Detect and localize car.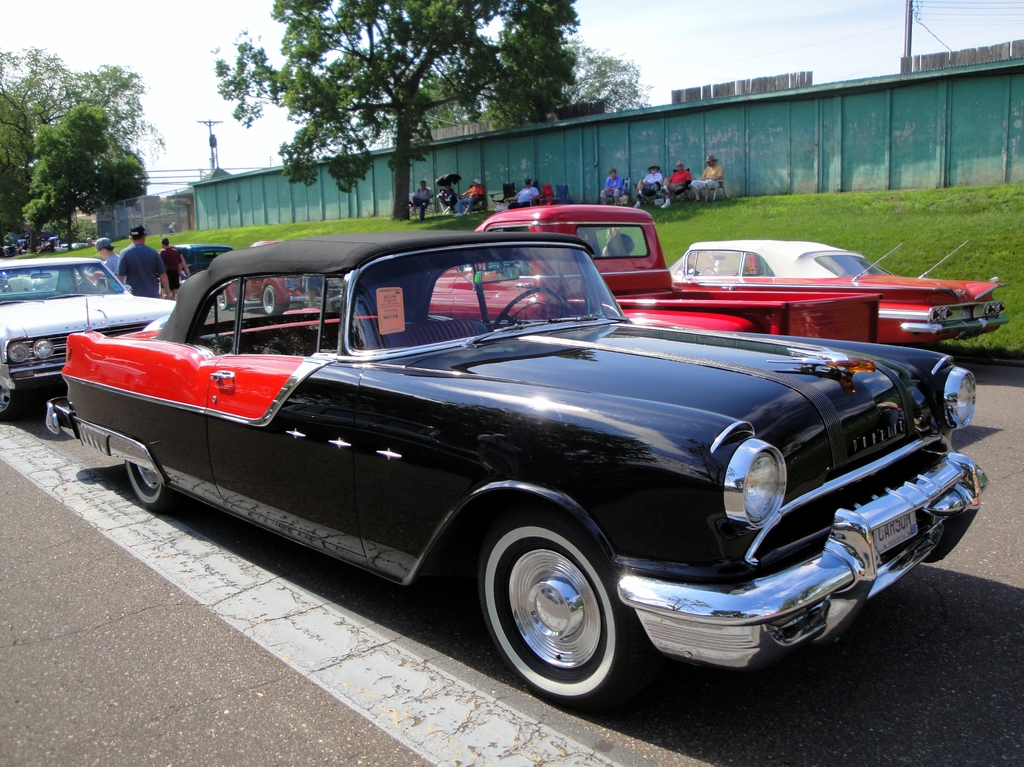
Localized at (left=177, top=241, right=227, bottom=276).
